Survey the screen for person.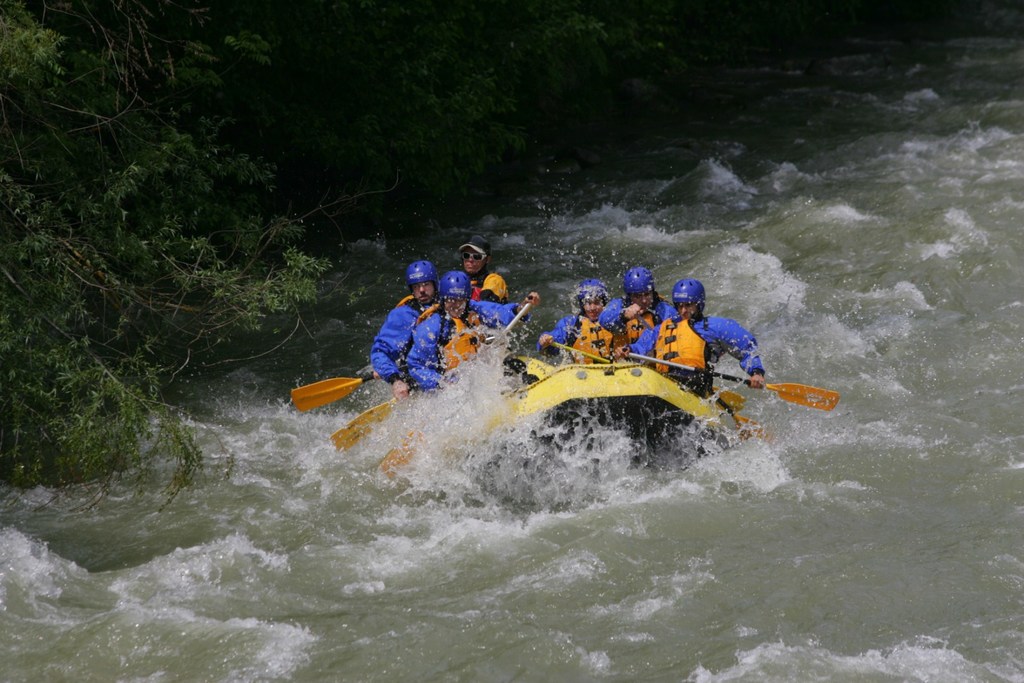
Survey found: bbox(458, 235, 491, 300).
